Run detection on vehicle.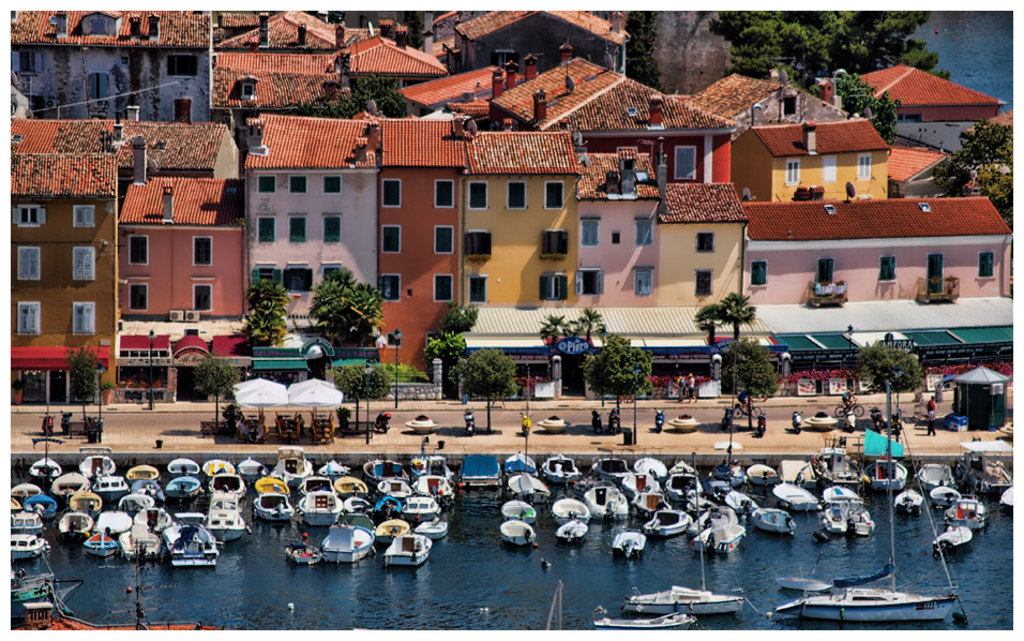
Result: select_region(834, 400, 864, 419).
